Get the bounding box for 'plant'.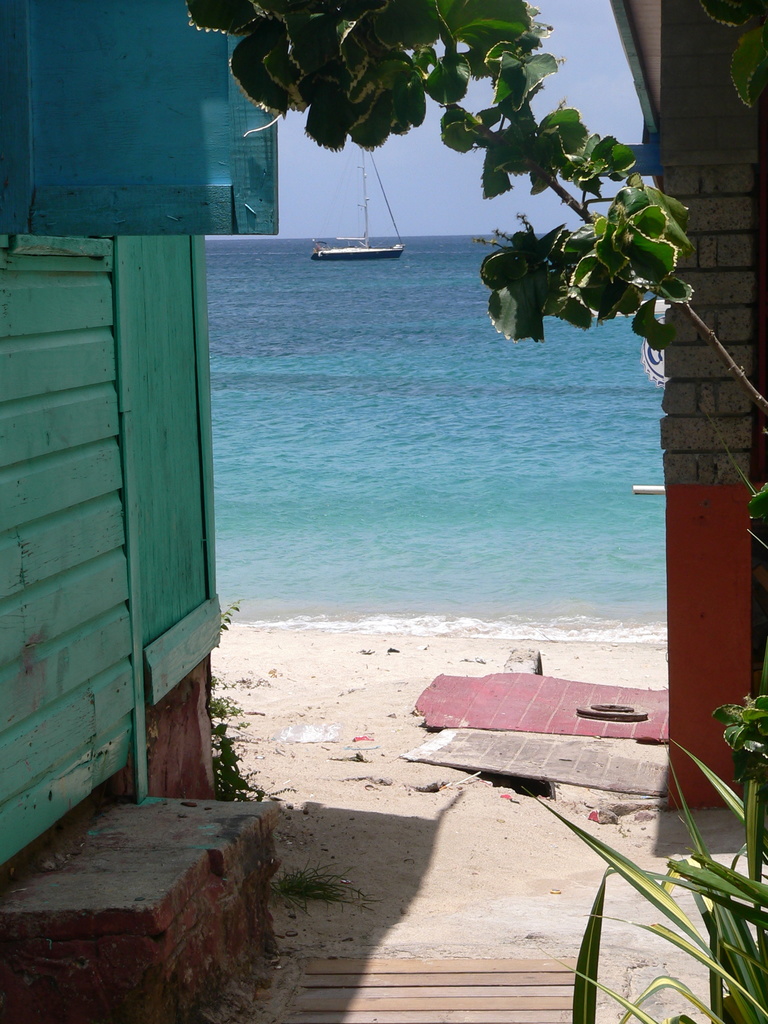
212,597,300,809.
